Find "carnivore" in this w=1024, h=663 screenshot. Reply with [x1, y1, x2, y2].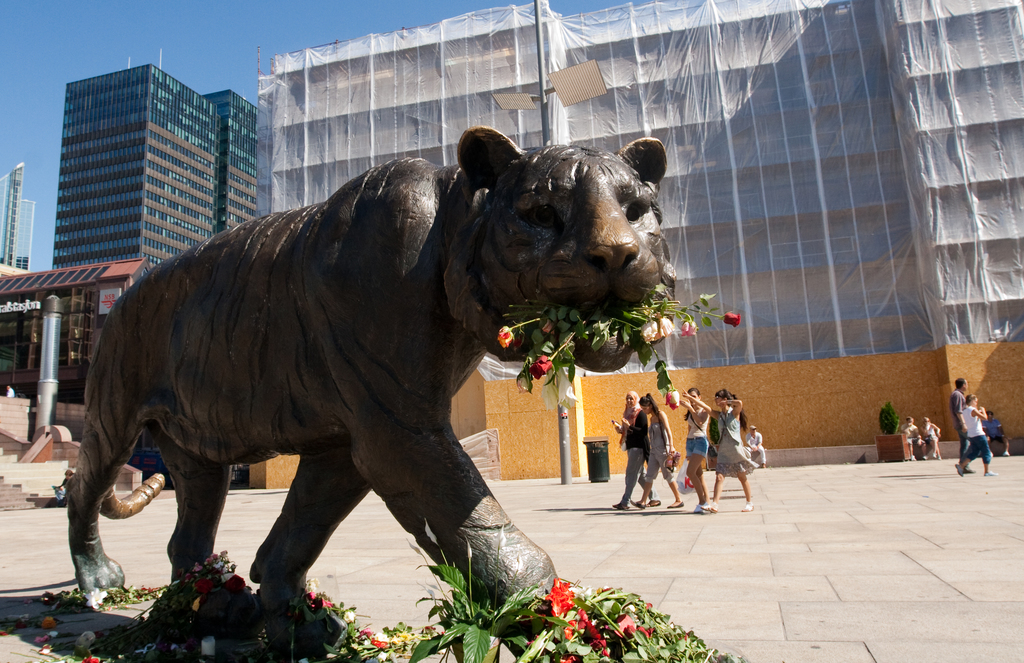
[614, 389, 653, 508].
